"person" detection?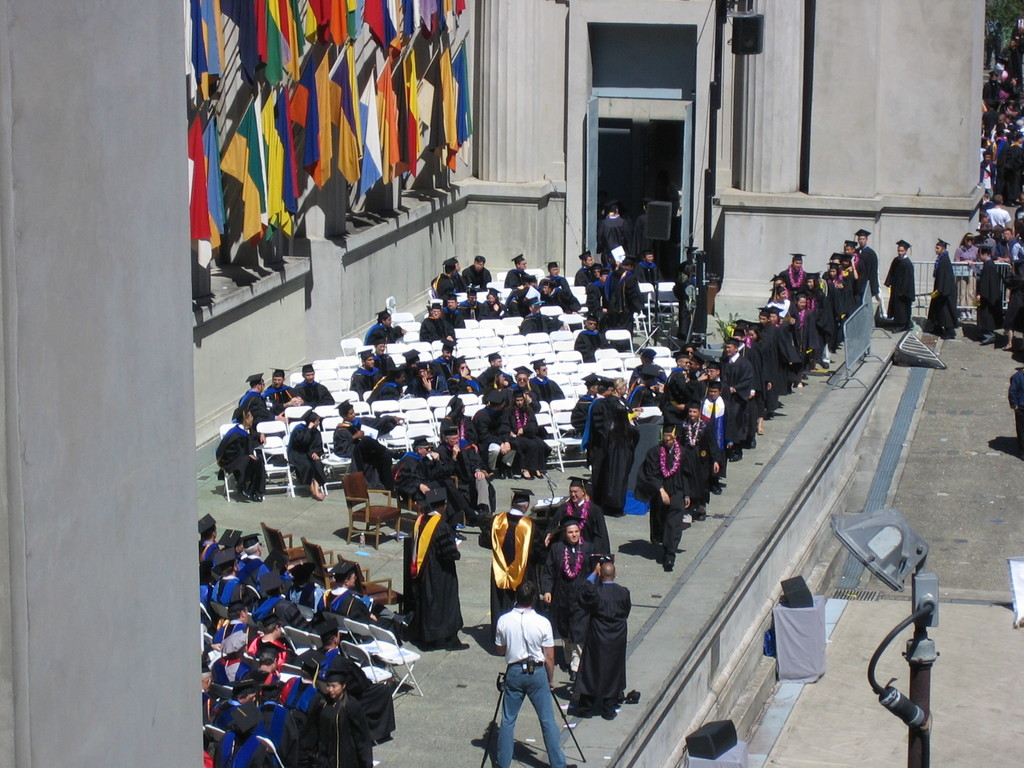
bbox(265, 368, 307, 416)
